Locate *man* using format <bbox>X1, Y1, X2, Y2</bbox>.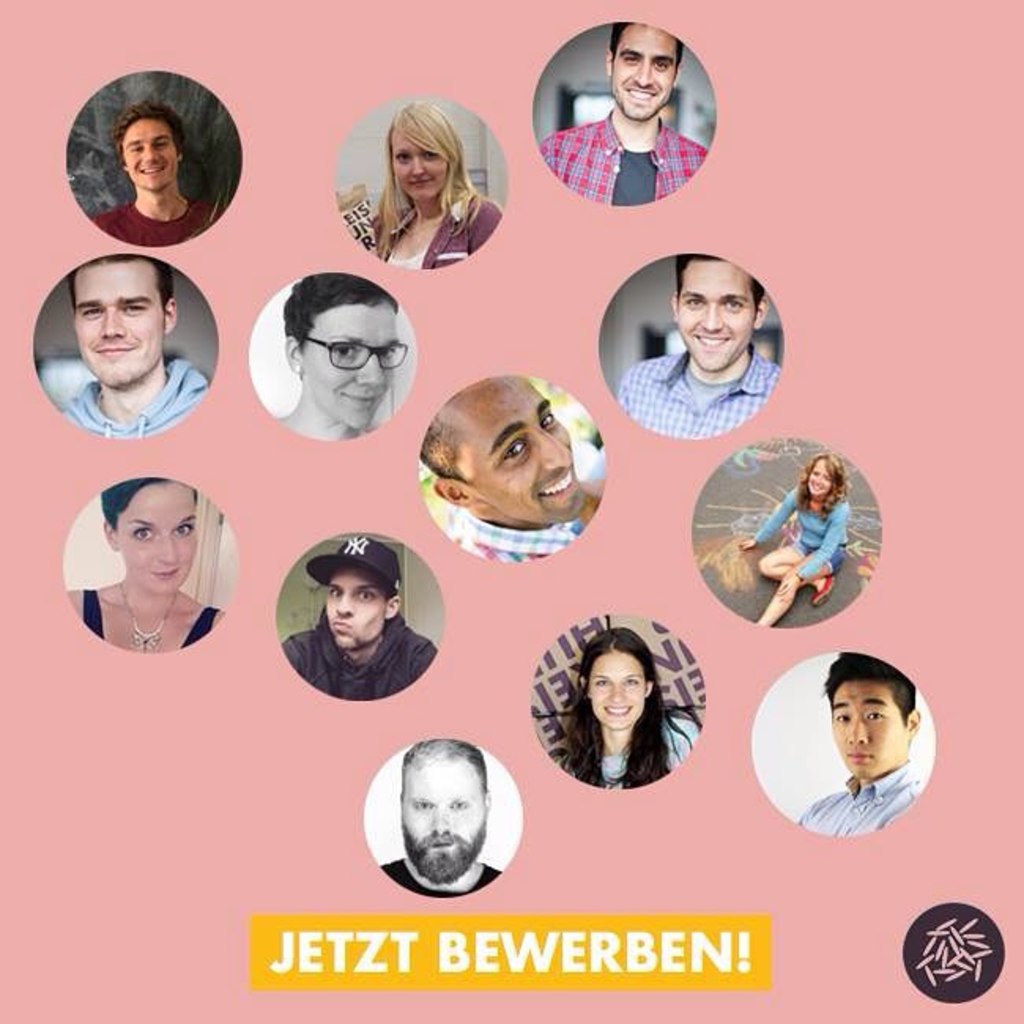
<bbox>277, 536, 438, 704</bbox>.
